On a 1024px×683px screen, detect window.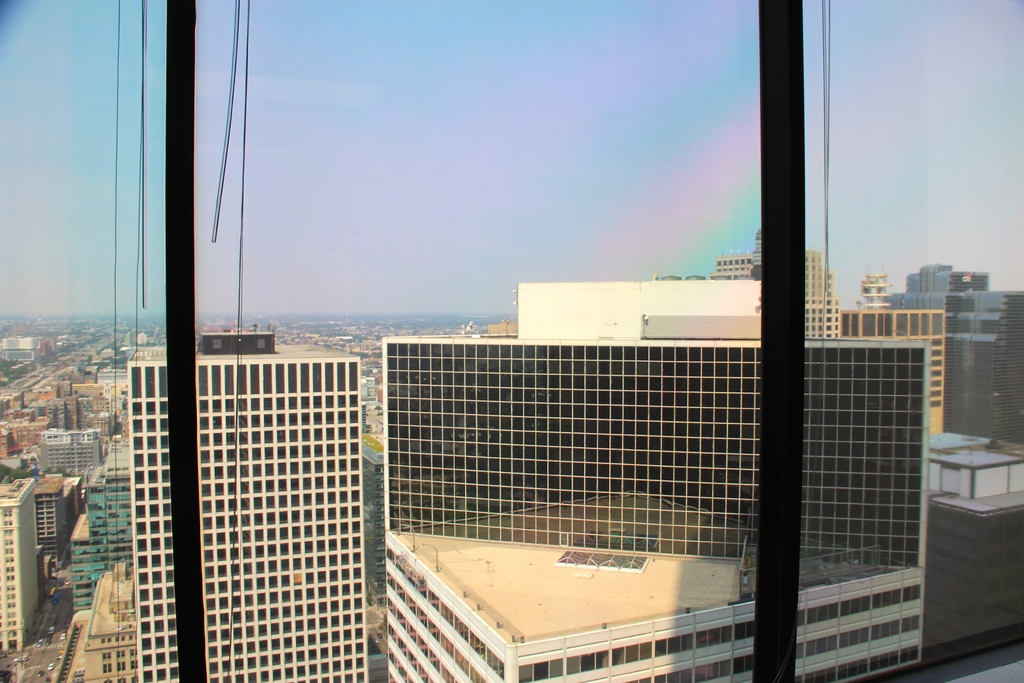
(692, 655, 732, 682).
